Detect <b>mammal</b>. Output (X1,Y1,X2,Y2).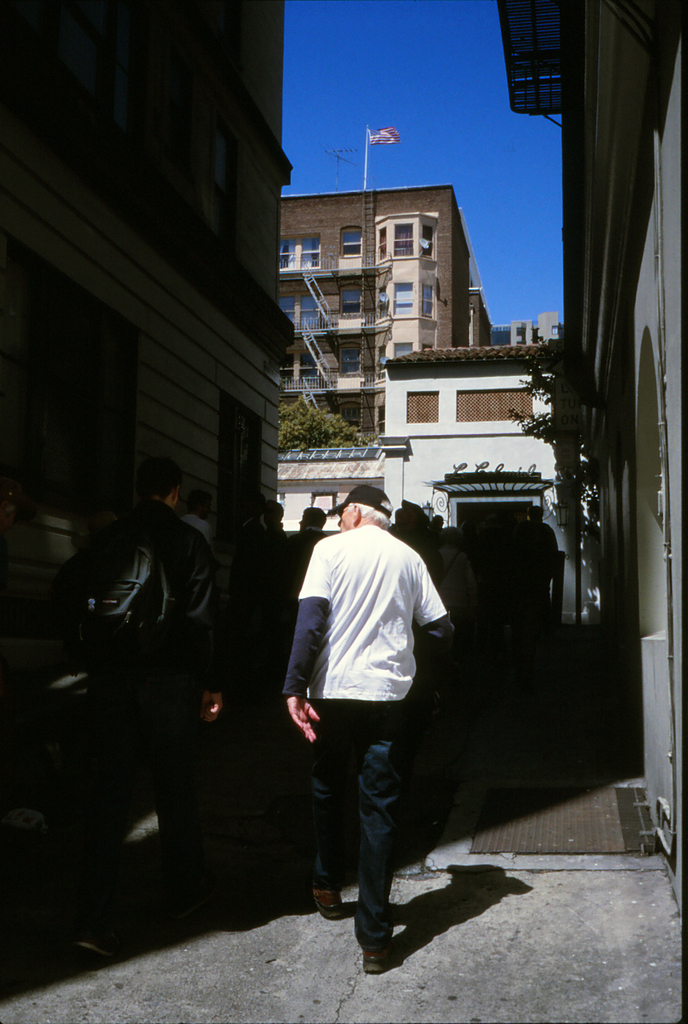
(181,487,218,552).
